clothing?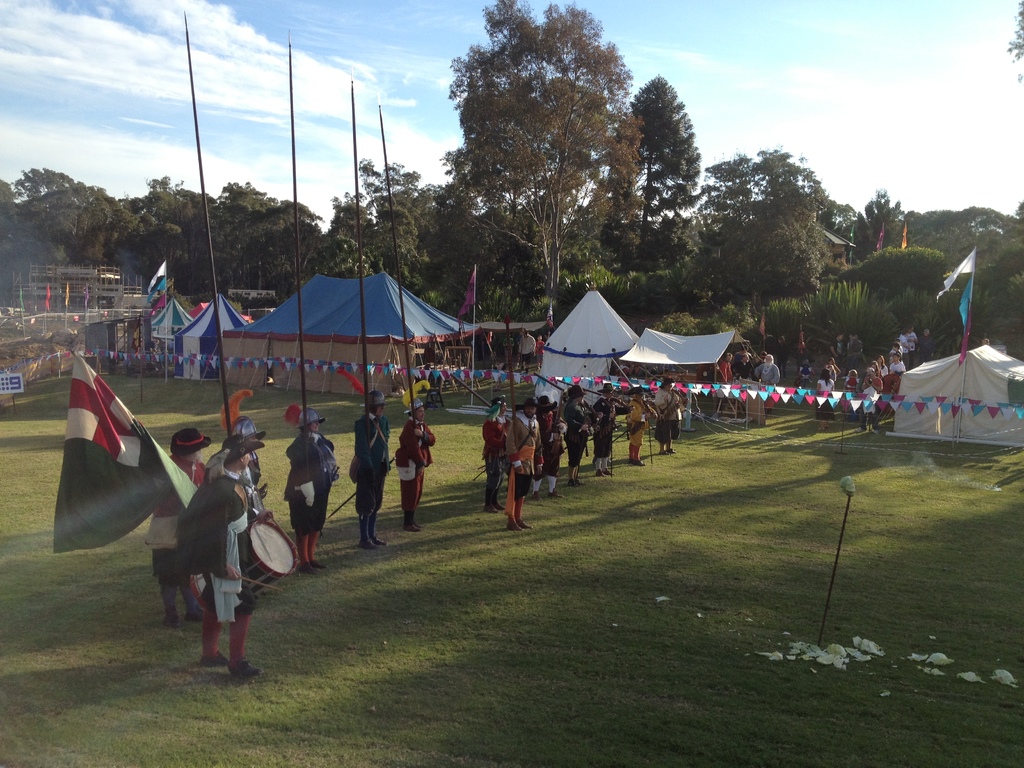
[left=184, top=462, right=248, bottom=646]
